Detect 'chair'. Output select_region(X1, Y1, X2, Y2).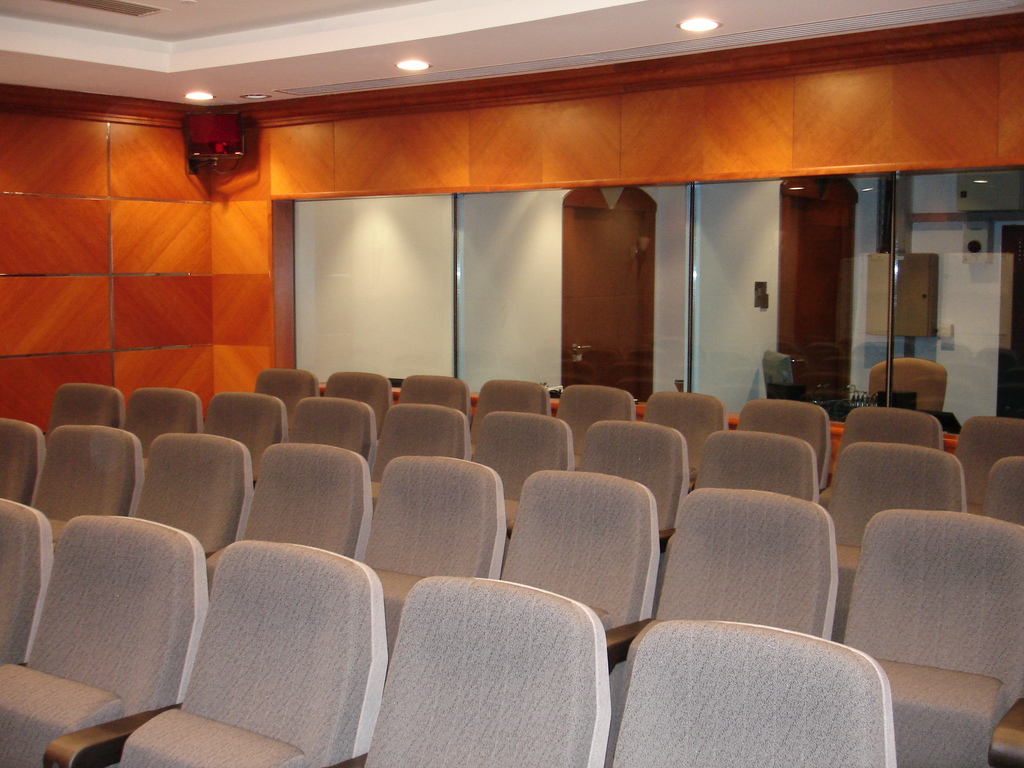
select_region(398, 372, 472, 431).
